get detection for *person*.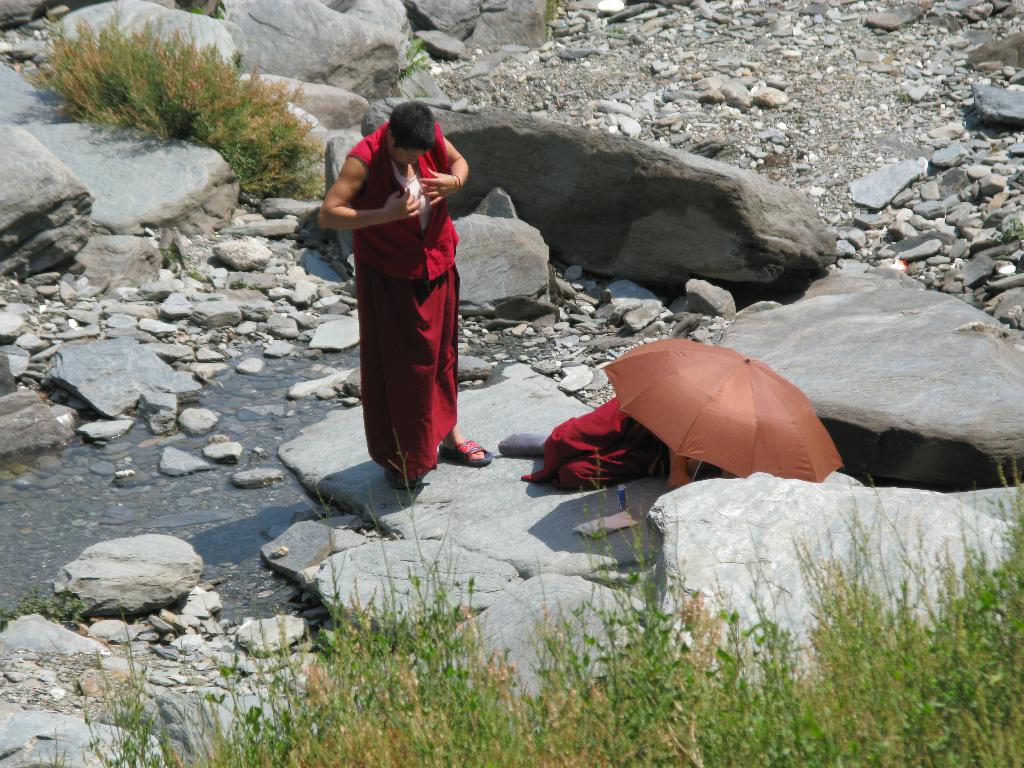
Detection: box=[316, 101, 495, 494].
